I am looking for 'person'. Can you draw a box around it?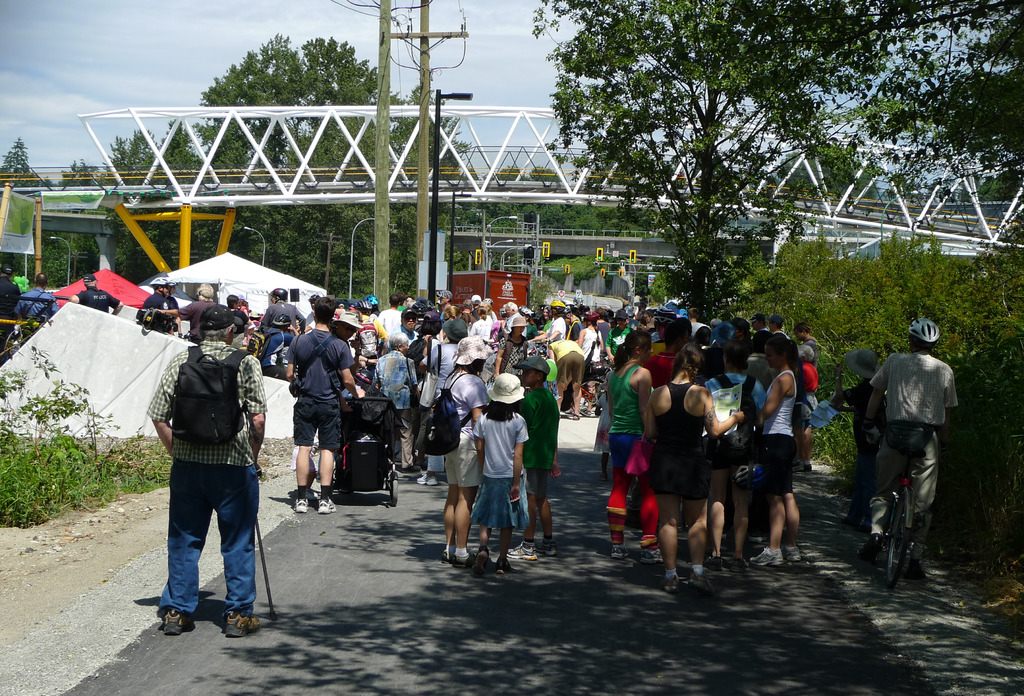
Sure, the bounding box is rect(791, 341, 819, 471).
